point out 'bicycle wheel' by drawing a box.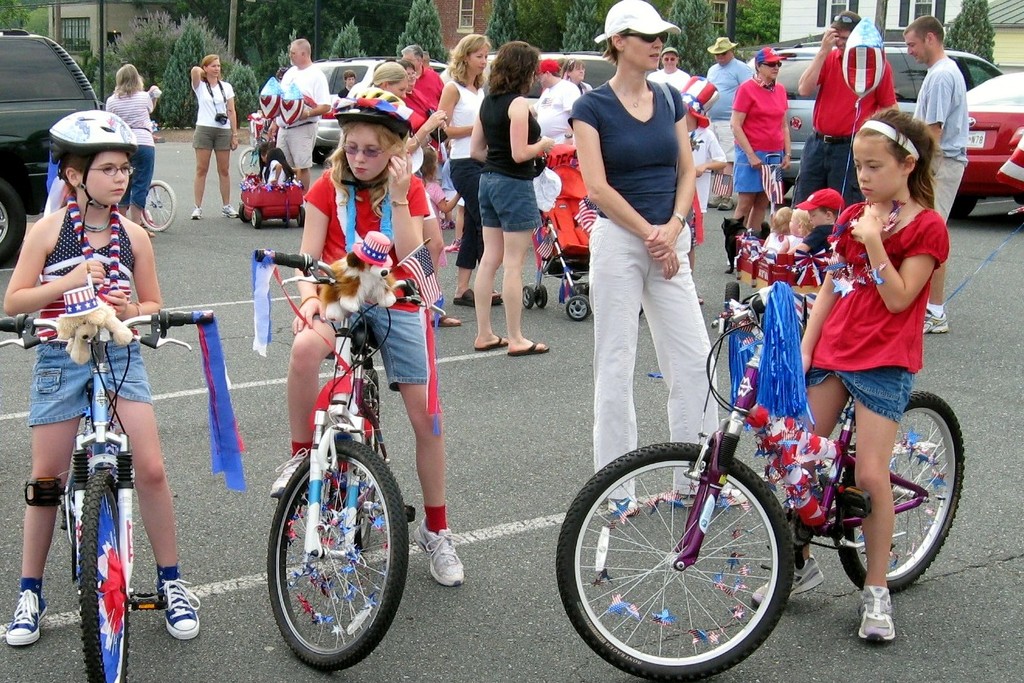
143/181/177/232.
